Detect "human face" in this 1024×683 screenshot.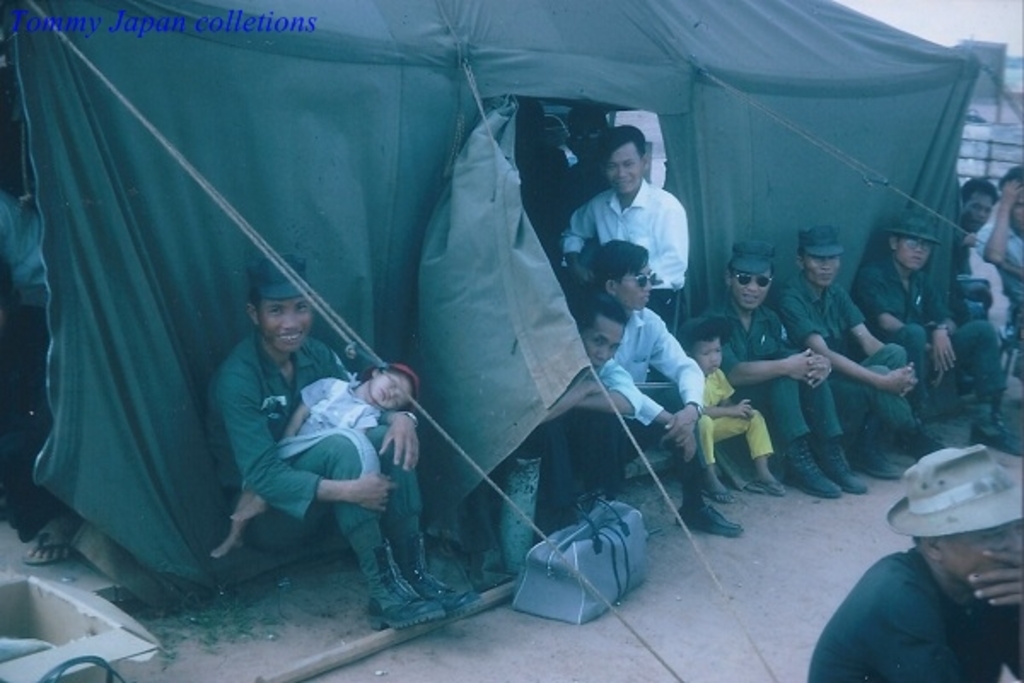
Detection: x1=689, y1=340, x2=725, y2=374.
